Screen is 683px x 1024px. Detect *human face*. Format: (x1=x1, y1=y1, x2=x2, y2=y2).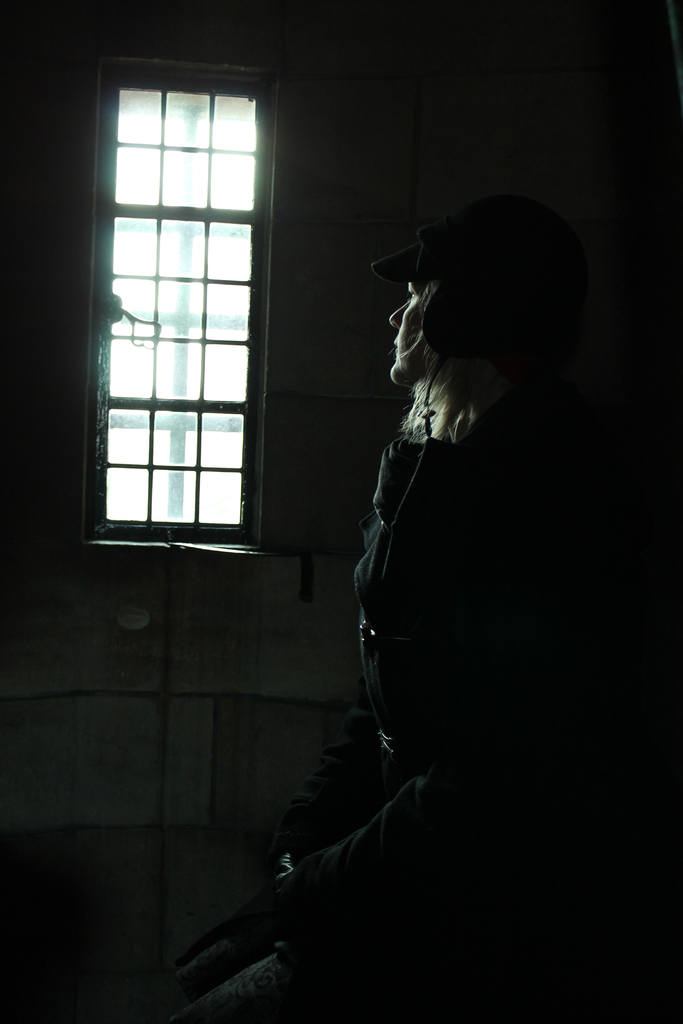
(x1=390, y1=282, x2=439, y2=387).
